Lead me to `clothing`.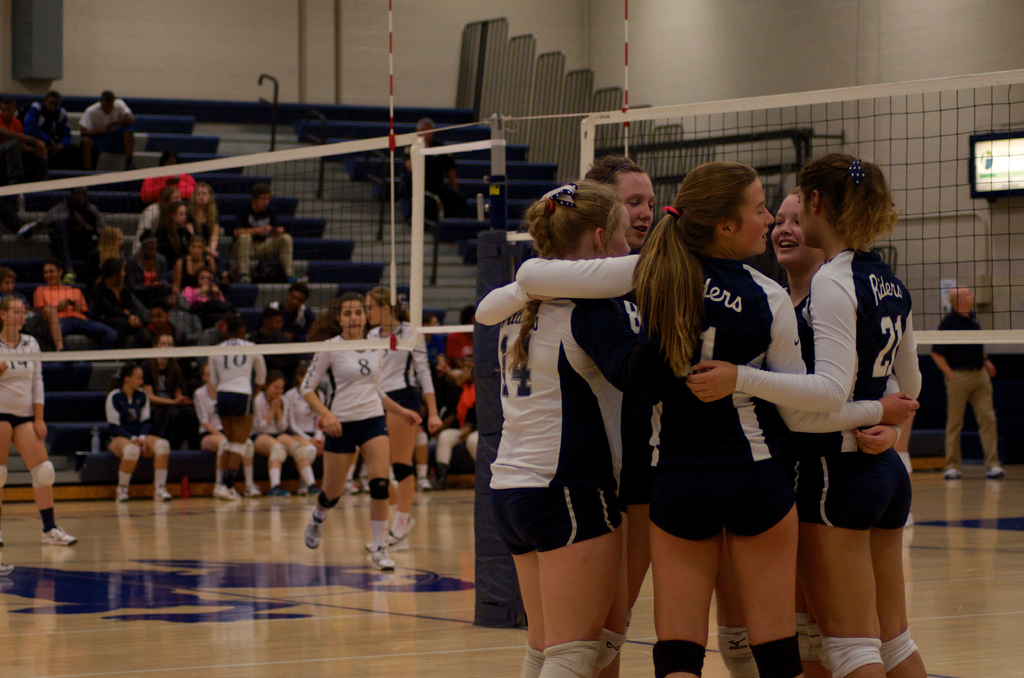
Lead to l=33, t=286, r=95, b=355.
